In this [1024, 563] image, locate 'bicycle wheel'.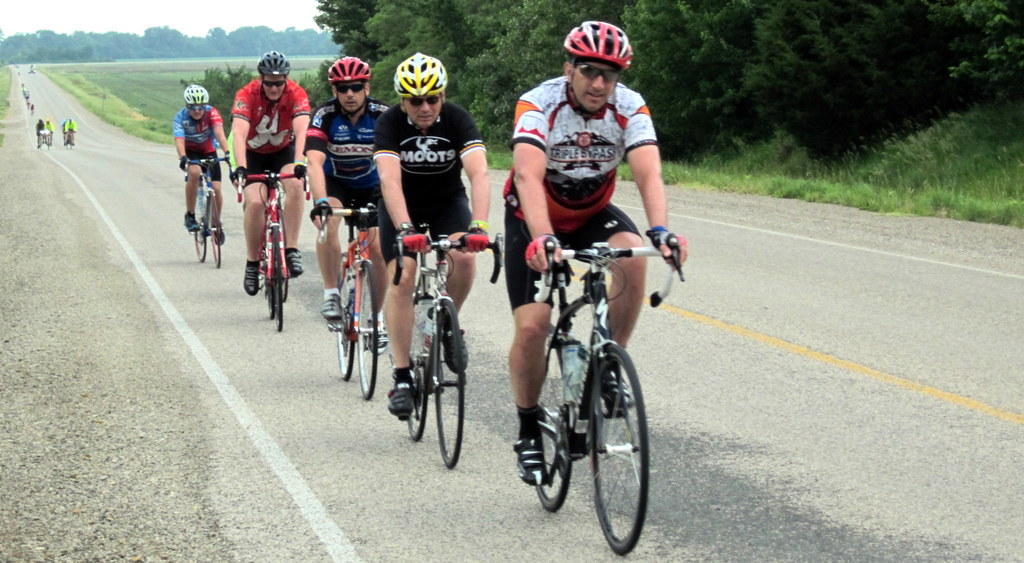
Bounding box: <box>403,286,437,445</box>.
